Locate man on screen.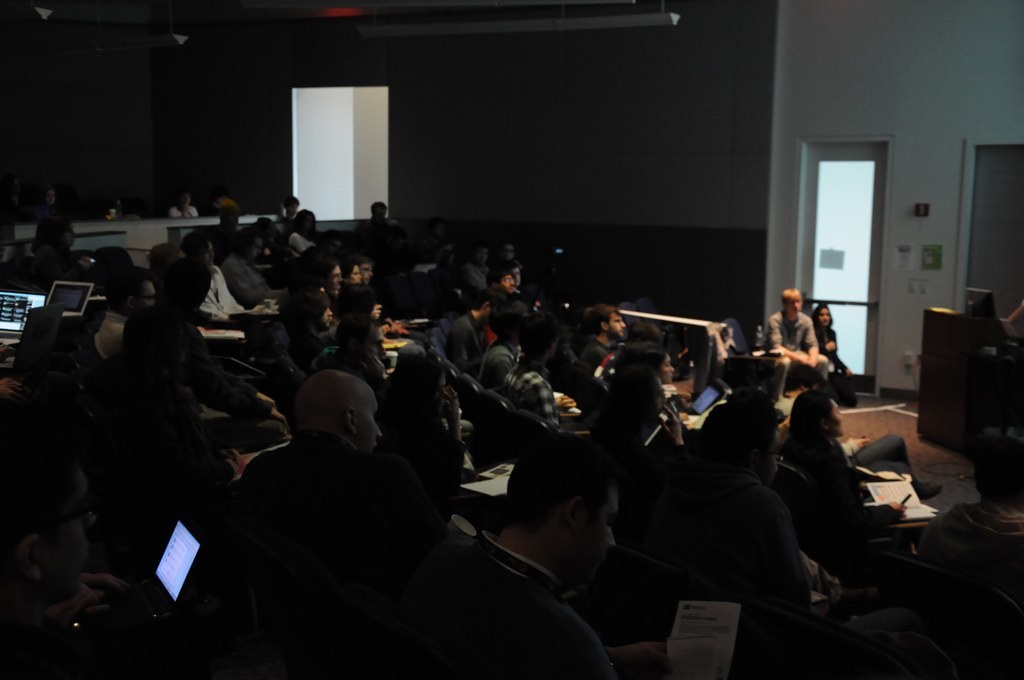
On screen at <bbox>393, 437, 726, 673</bbox>.
